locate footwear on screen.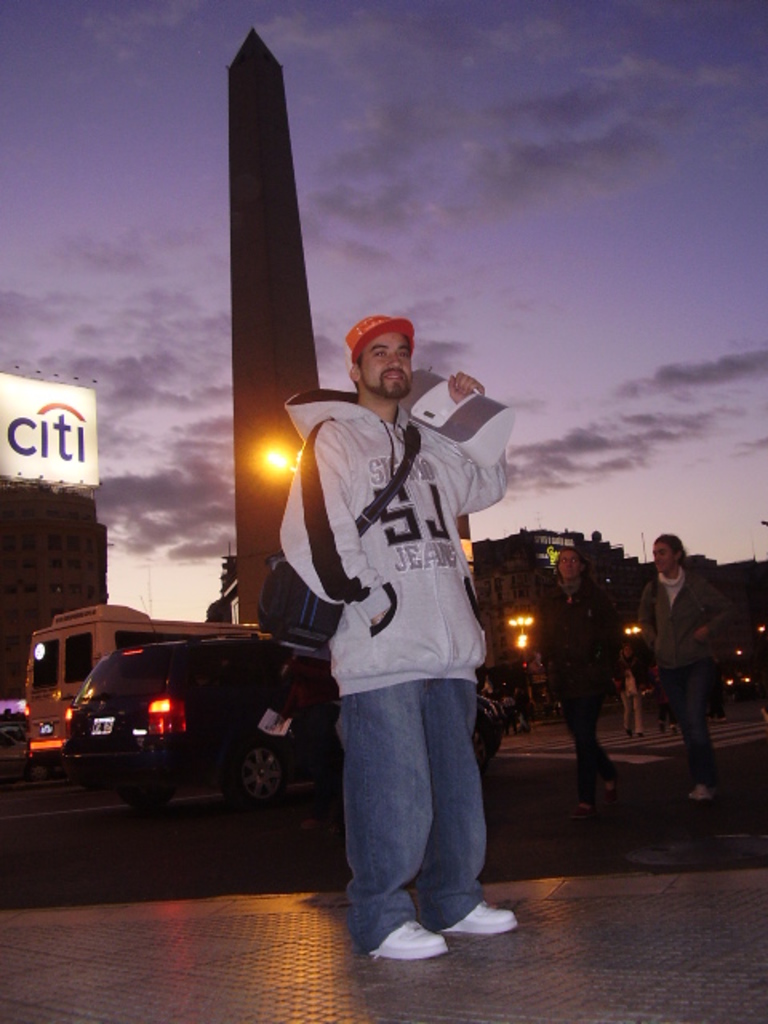
On screen at Rect(686, 781, 715, 803).
